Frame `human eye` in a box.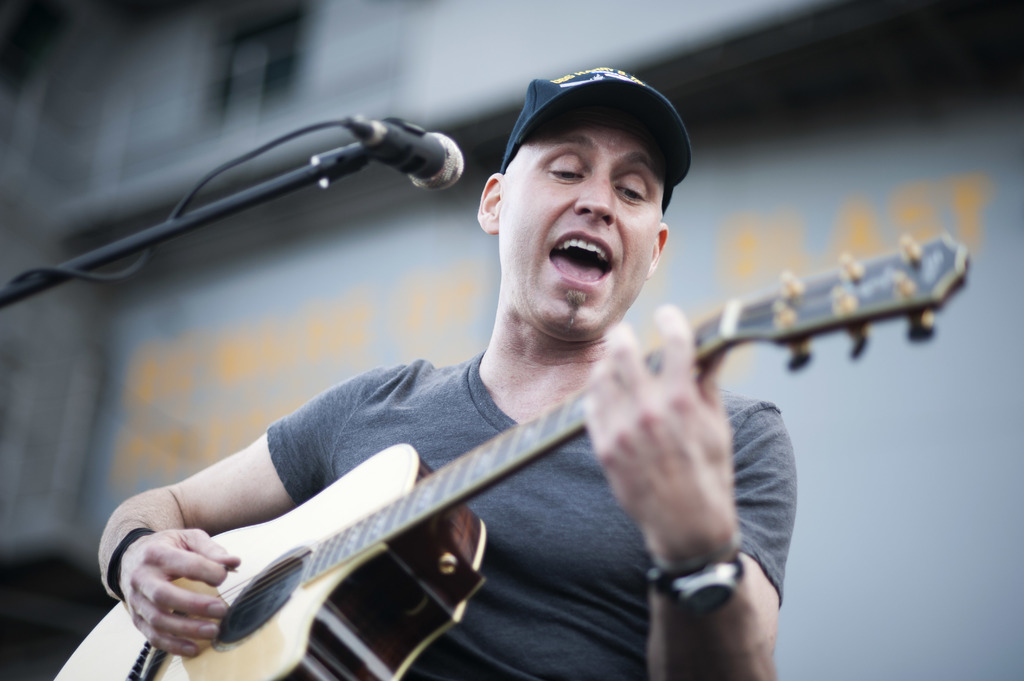
[x1=545, y1=154, x2=588, y2=184].
